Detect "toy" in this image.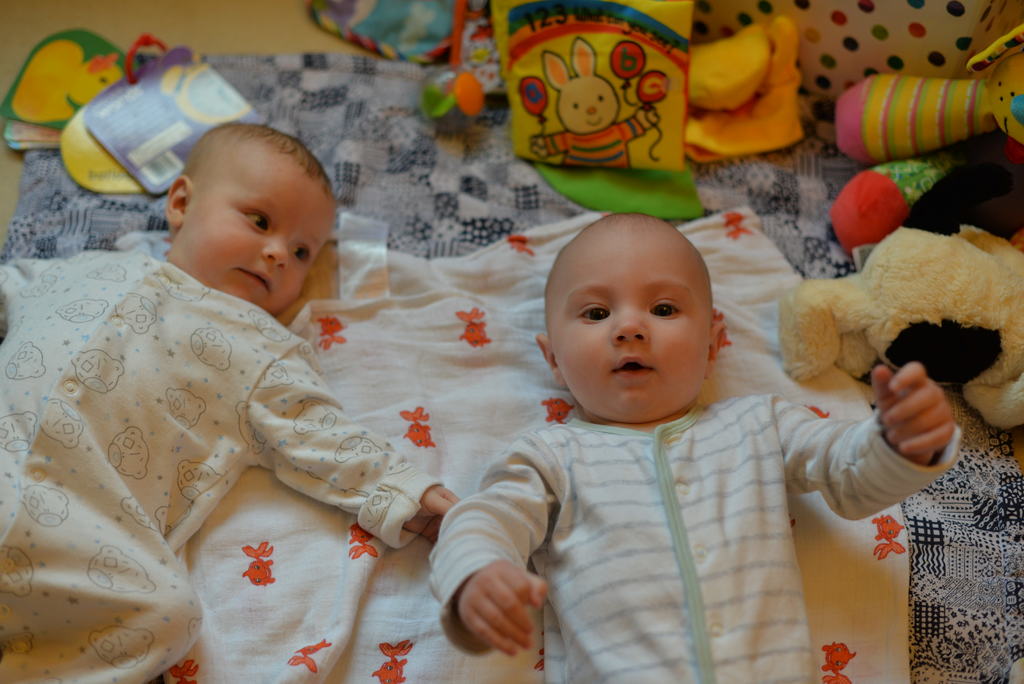
Detection: detection(11, 32, 132, 133).
